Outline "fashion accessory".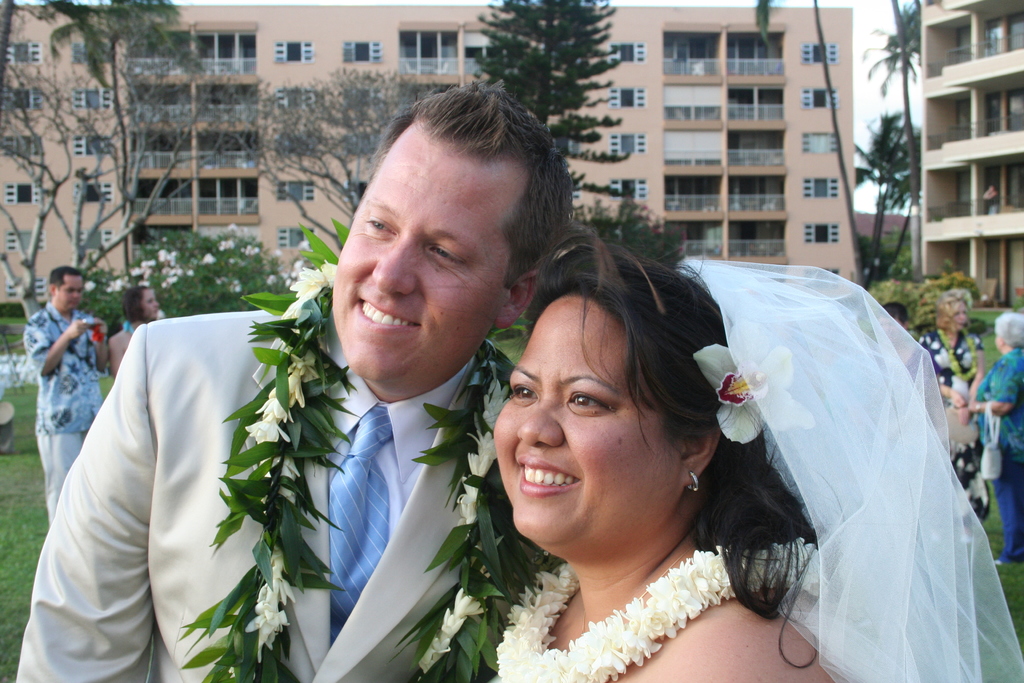
Outline: 688,473,702,494.
